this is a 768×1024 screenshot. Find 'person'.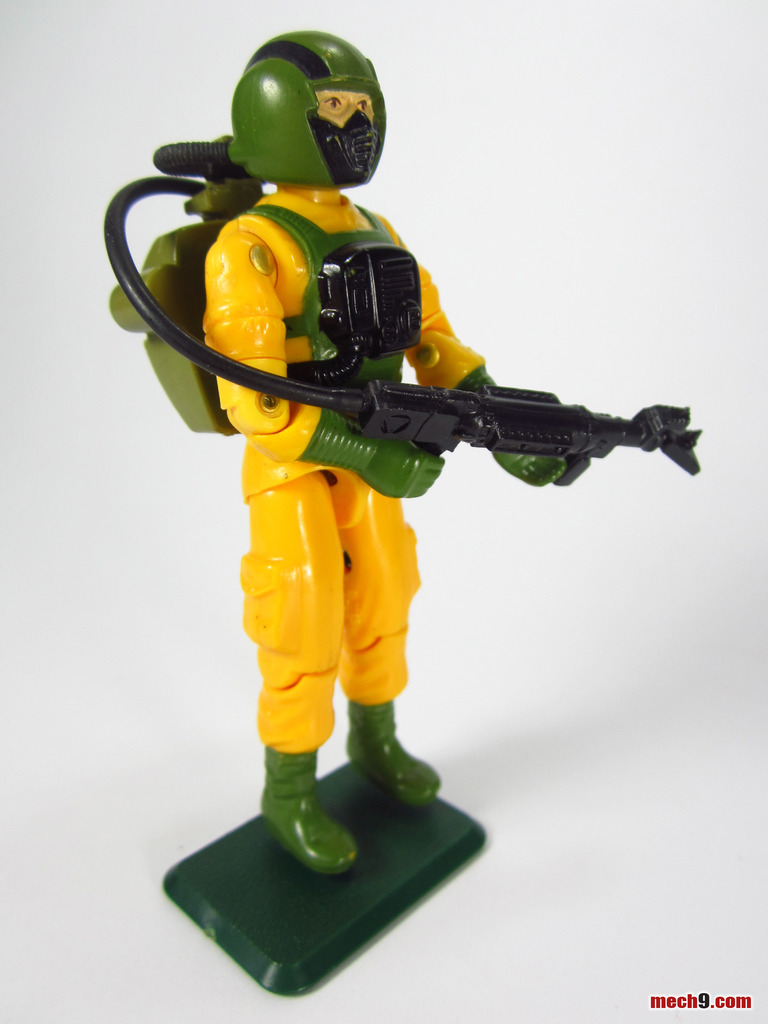
Bounding box: 102/8/668/913.
